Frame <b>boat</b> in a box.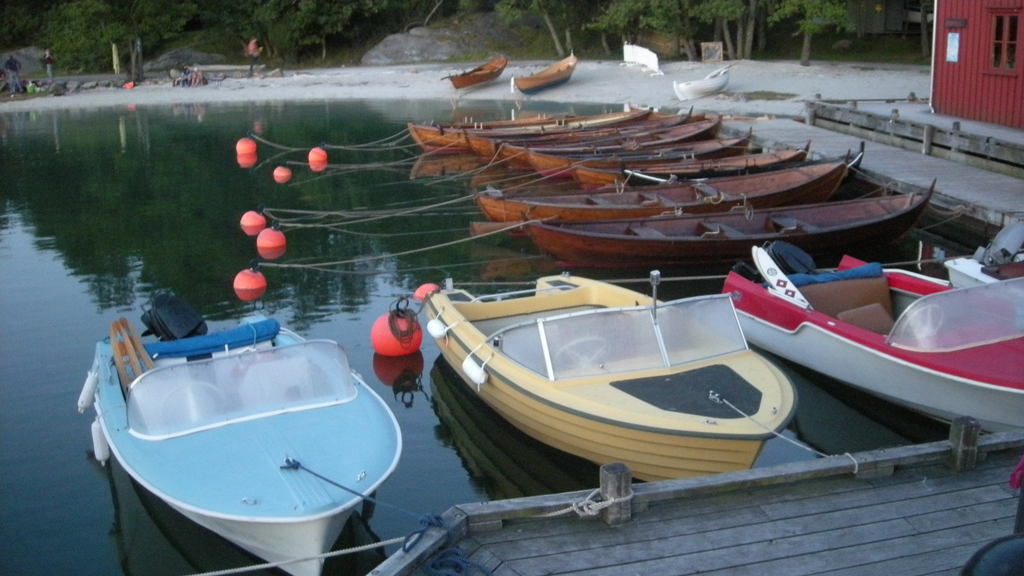
box=[408, 276, 799, 478].
